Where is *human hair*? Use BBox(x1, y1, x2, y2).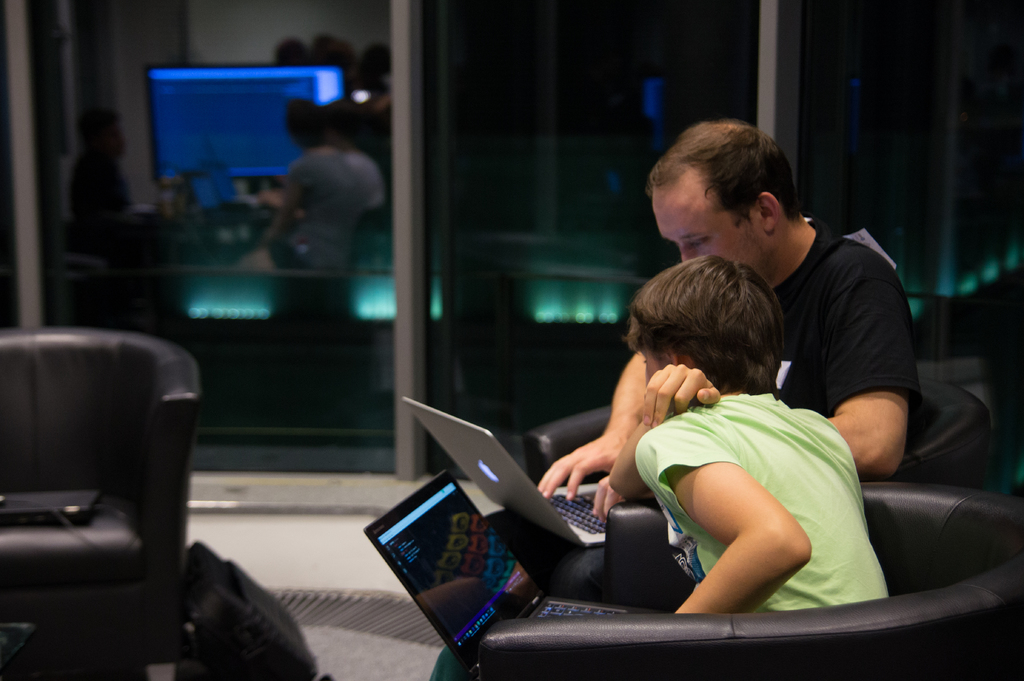
BBox(366, 42, 394, 70).
